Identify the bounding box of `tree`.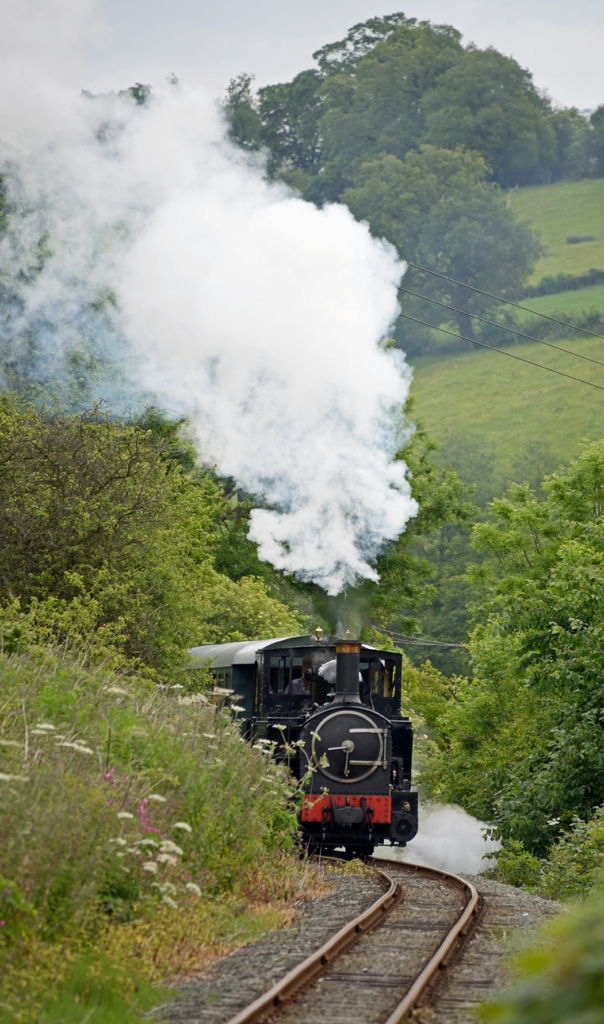
region(199, 9, 576, 239).
